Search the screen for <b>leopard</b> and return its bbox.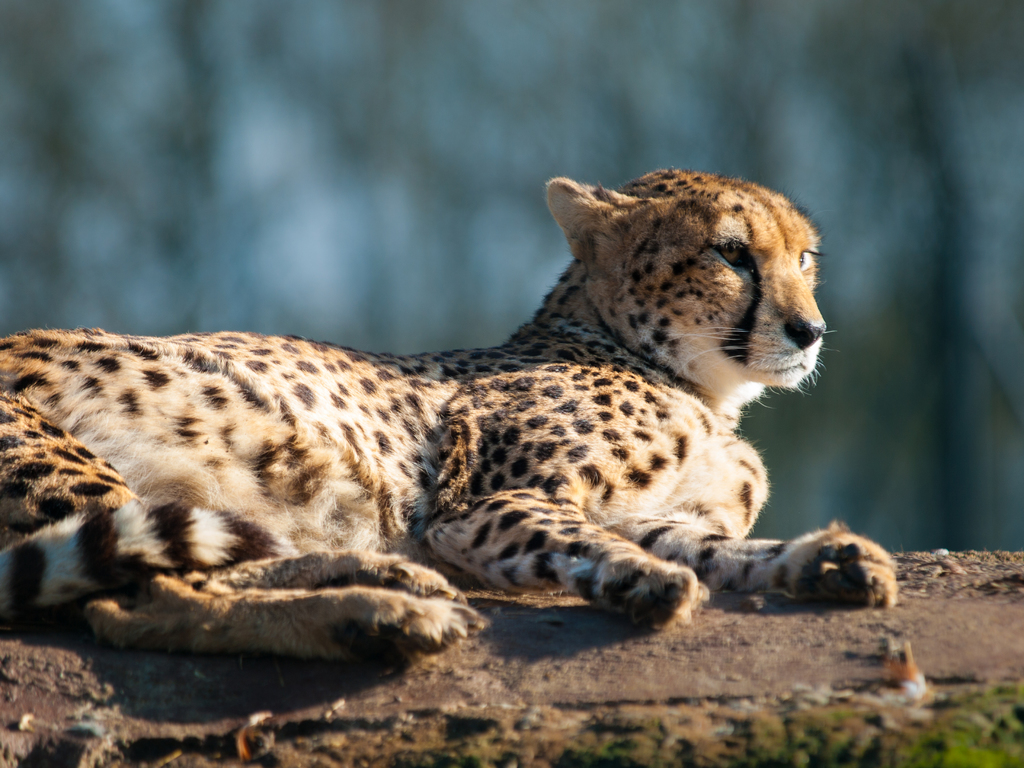
Found: locate(0, 167, 903, 664).
